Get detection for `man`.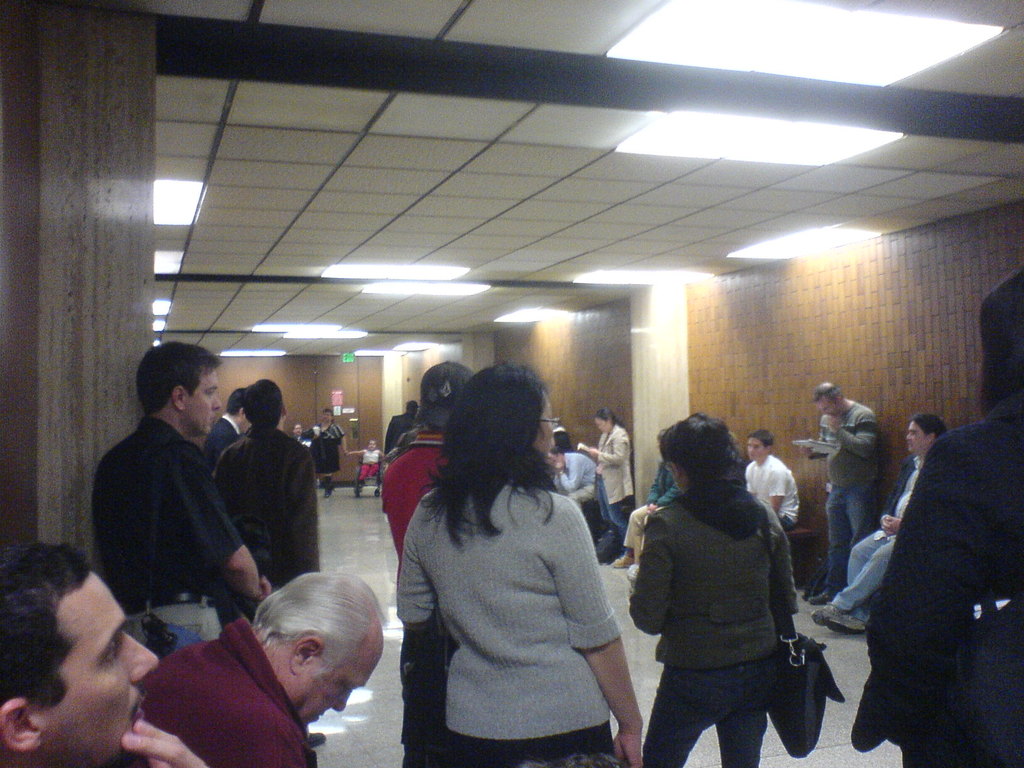
Detection: {"x1": 381, "y1": 400, "x2": 417, "y2": 452}.
